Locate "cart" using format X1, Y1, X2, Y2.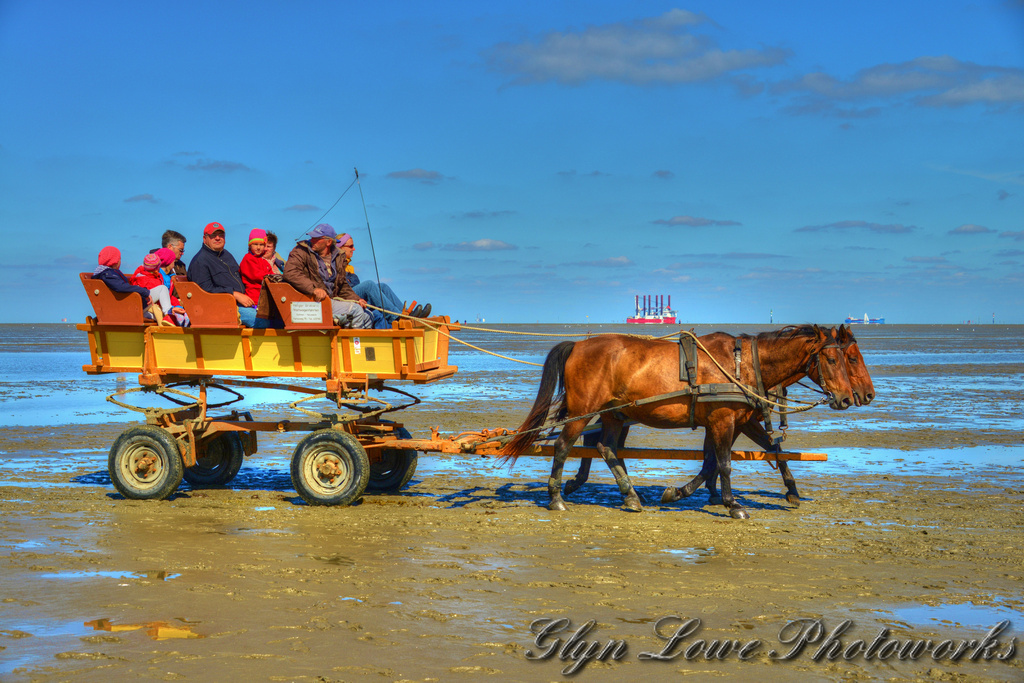
77, 269, 828, 507.
